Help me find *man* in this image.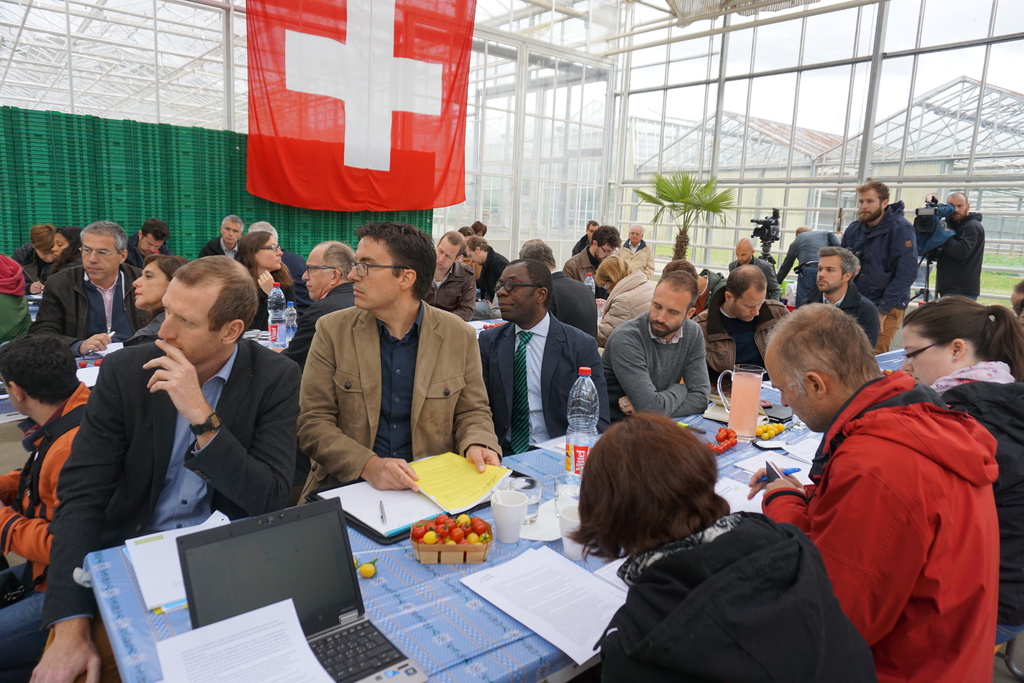
Found it: left=773, top=222, right=840, bottom=308.
